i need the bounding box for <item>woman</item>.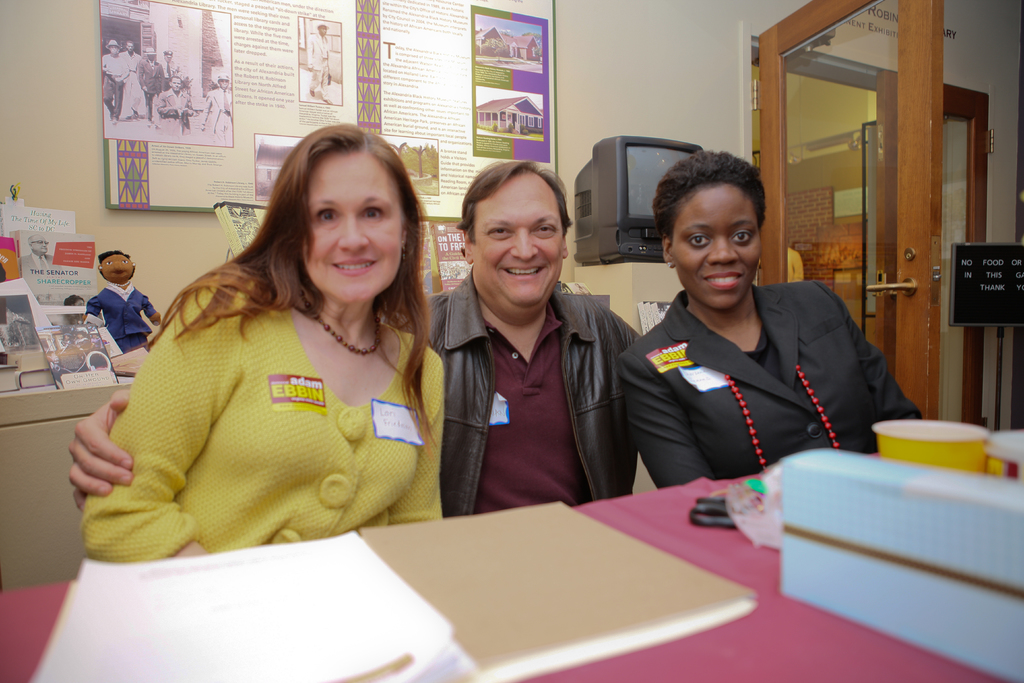
Here it is: x1=83 y1=138 x2=470 y2=575.
